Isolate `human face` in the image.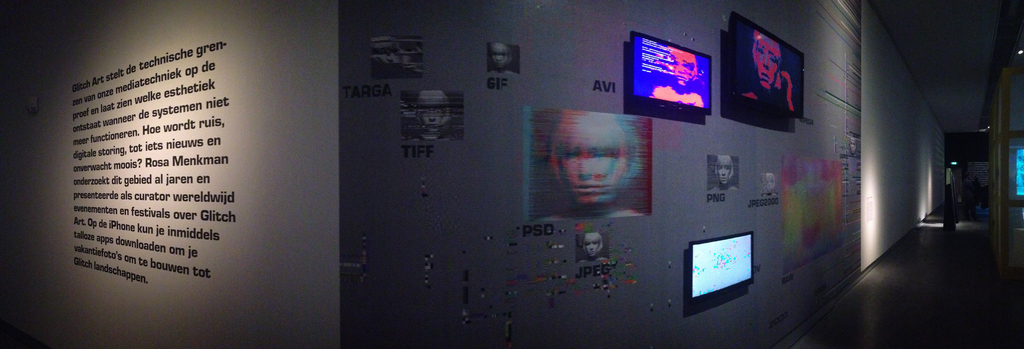
Isolated region: BBox(585, 237, 601, 258).
